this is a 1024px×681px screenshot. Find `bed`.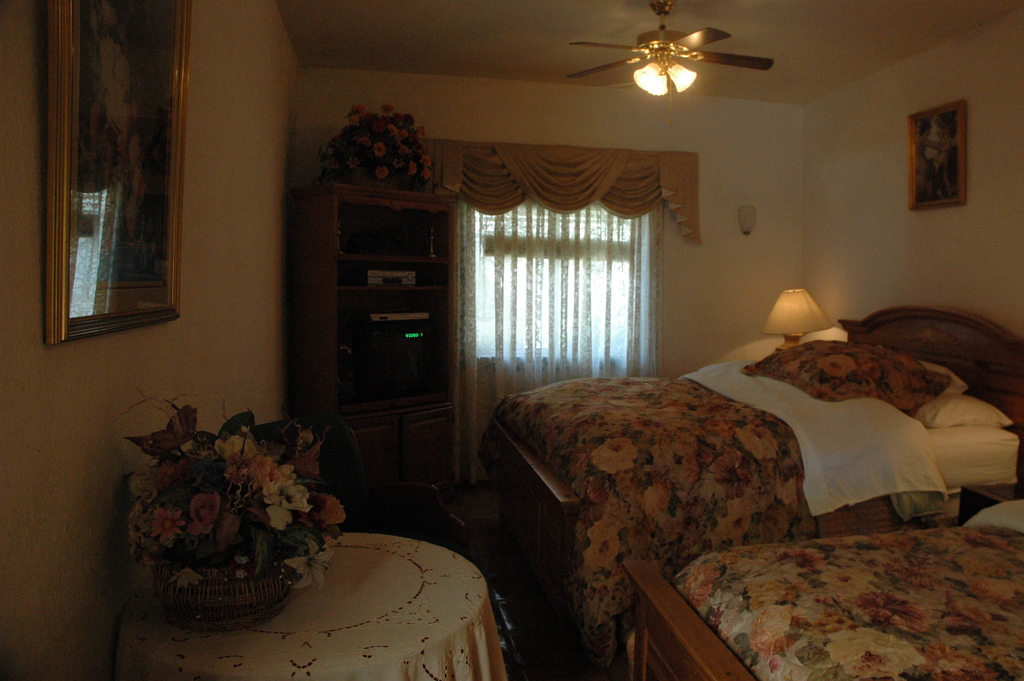
Bounding box: crop(474, 304, 1022, 655).
